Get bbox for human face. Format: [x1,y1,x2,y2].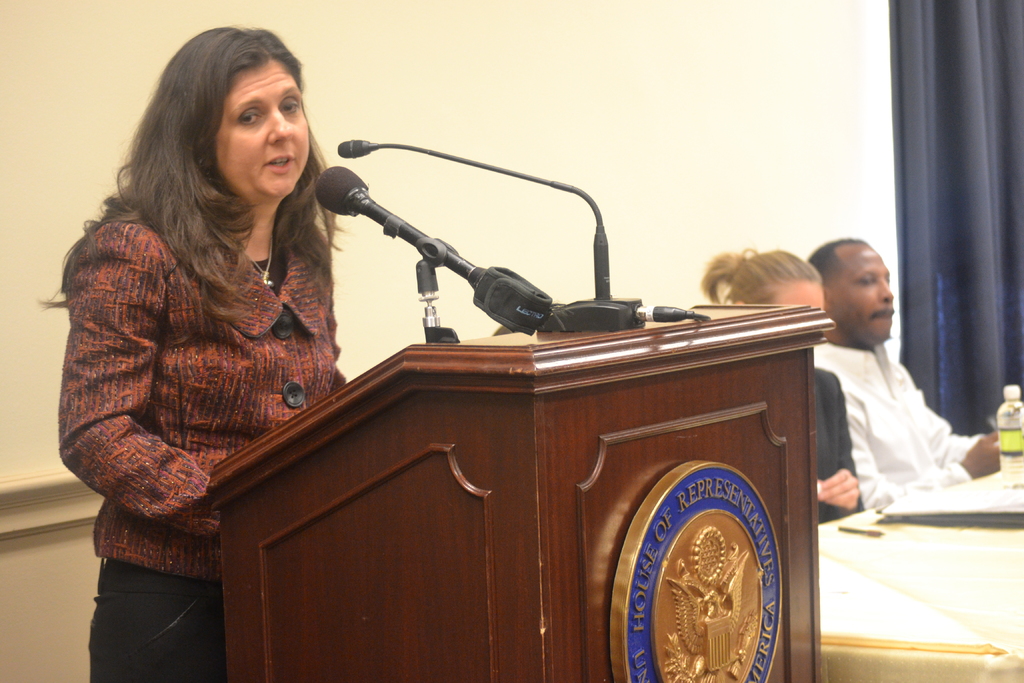
[775,281,828,309].
